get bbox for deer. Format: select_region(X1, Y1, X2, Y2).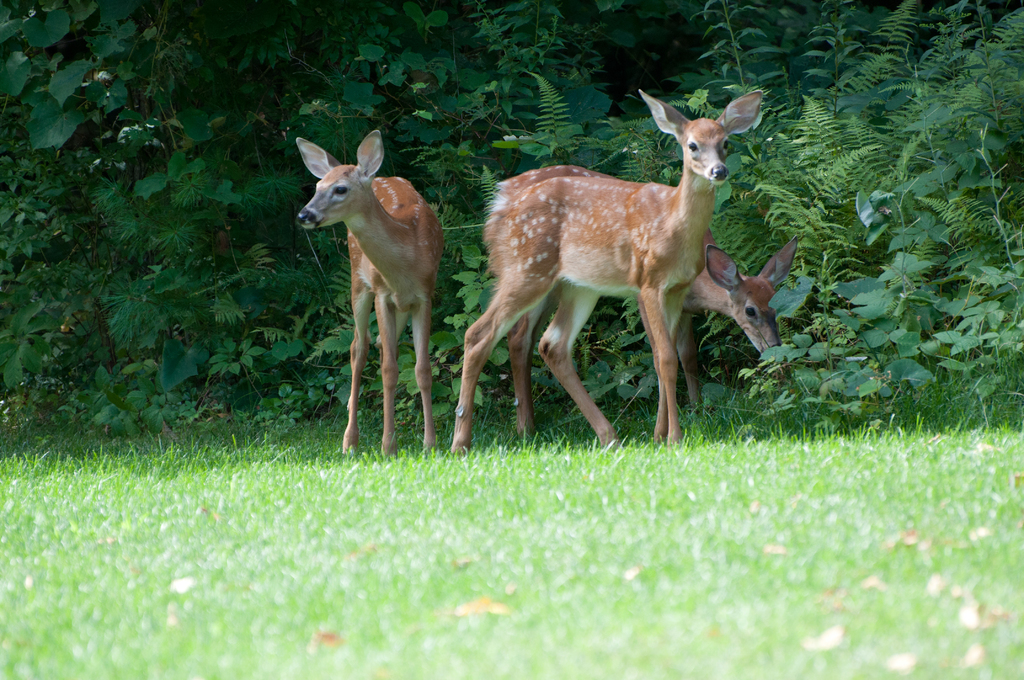
select_region(291, 124, 436, 451).
